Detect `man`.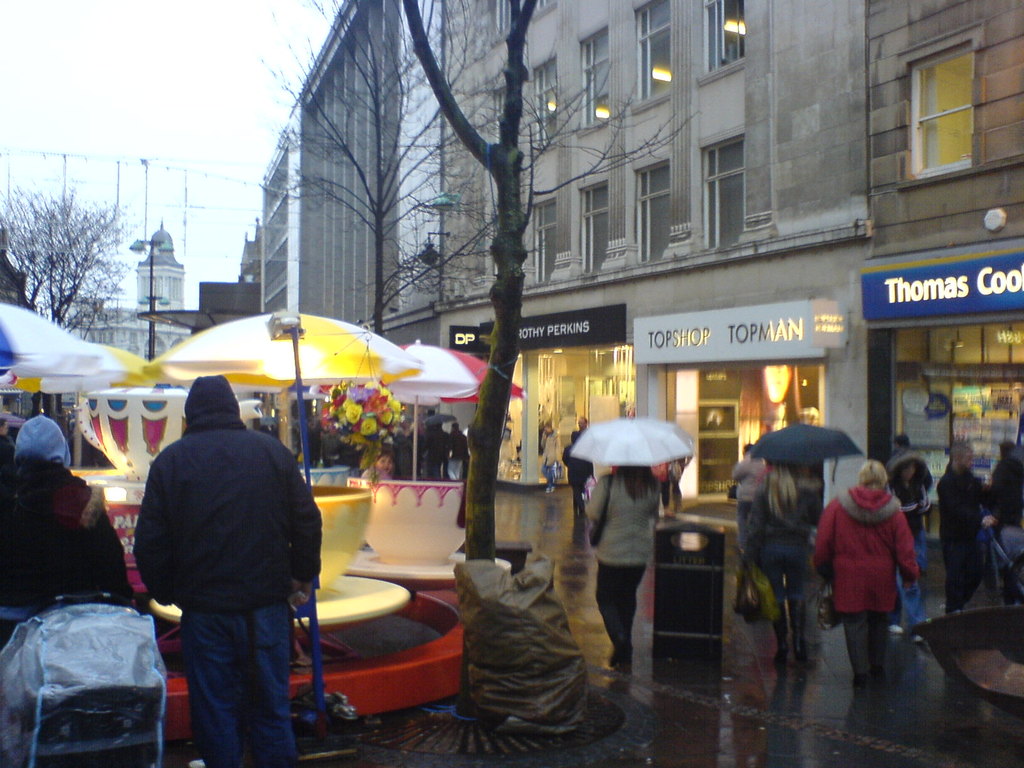
Detected at [left=934, top=445, right=991, bottom=611].
